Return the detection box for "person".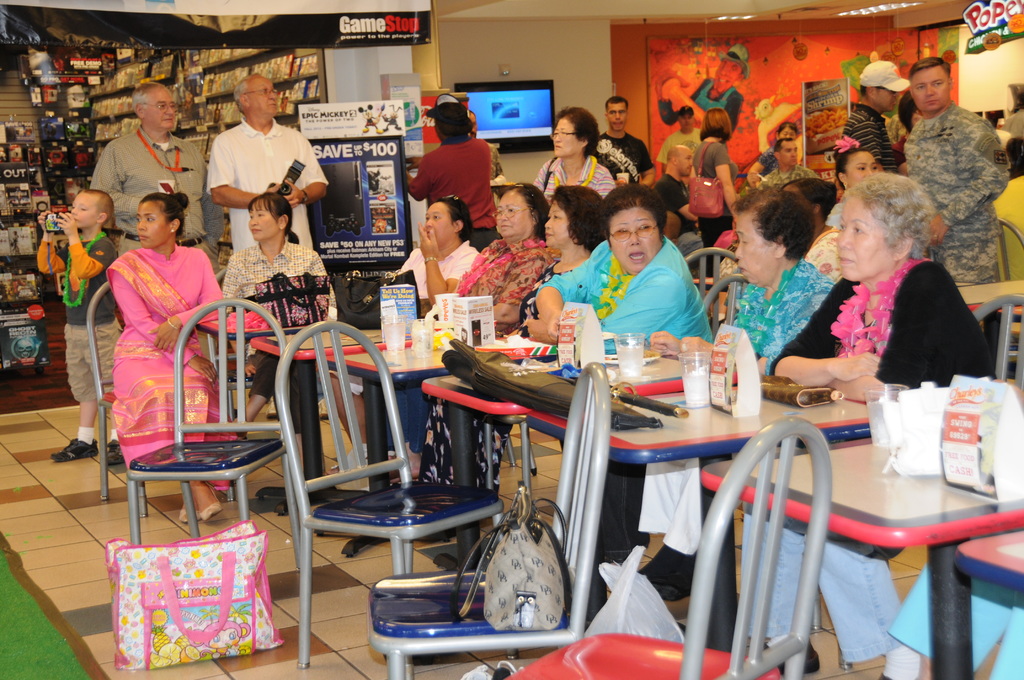
535/106/621/218.
